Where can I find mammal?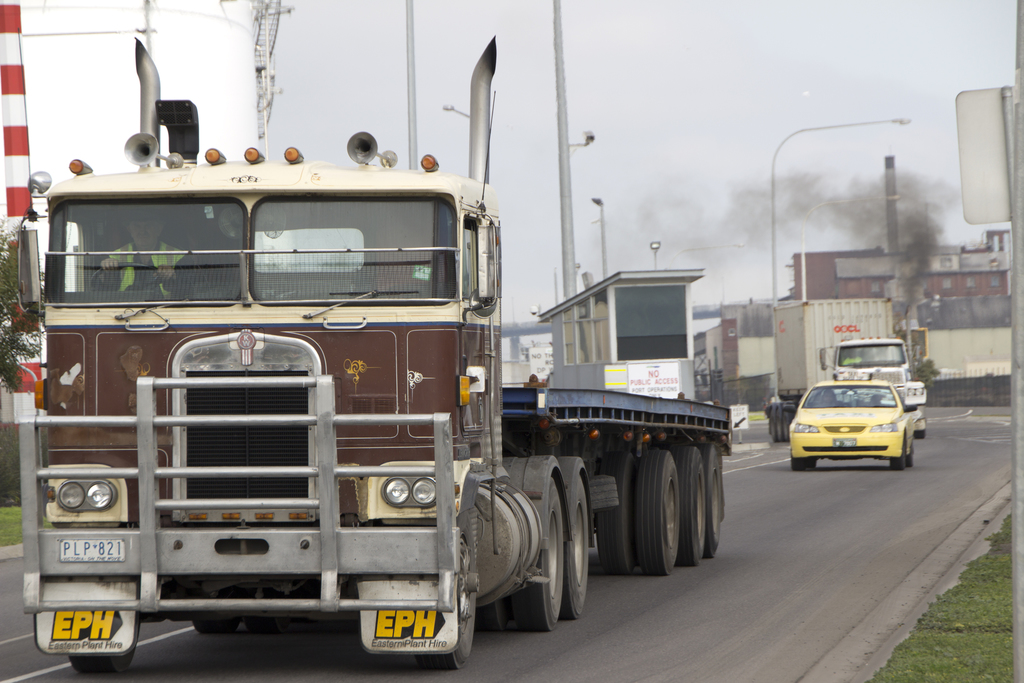
You can find it at crop(819, 388, 838, 406).
